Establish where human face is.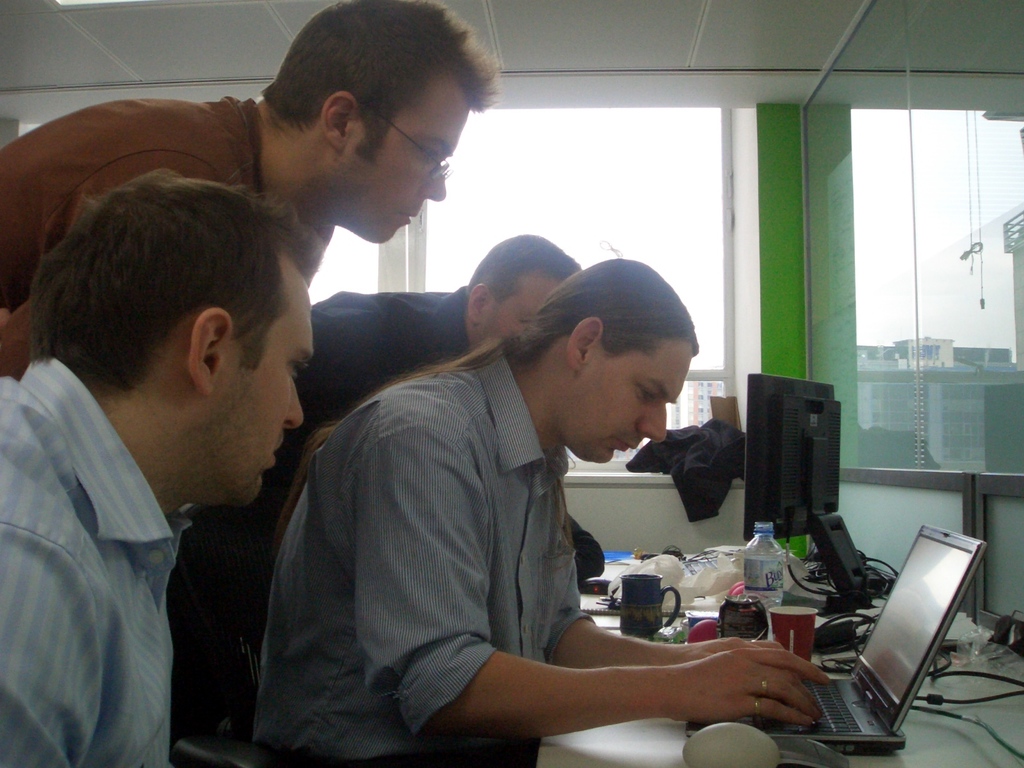
Established at select_region(204, 255, 313, 506).
